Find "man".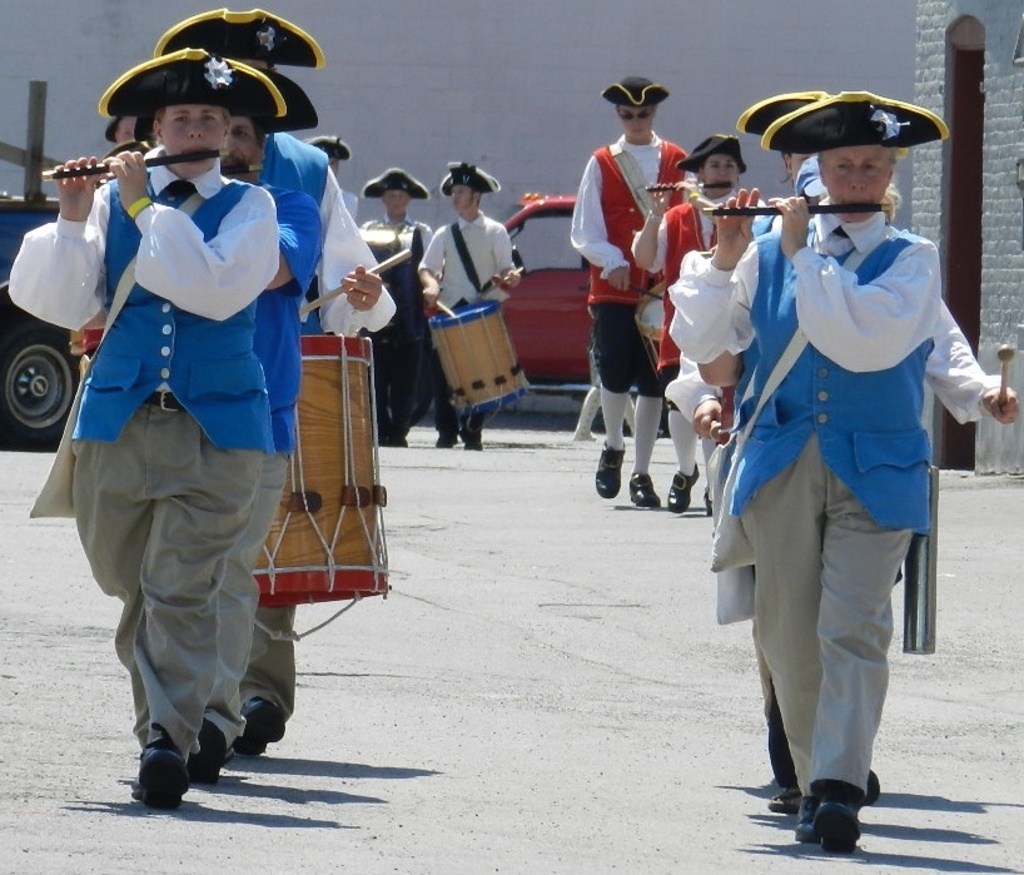
x1=630, y1=134, x2=764, y2=513.
